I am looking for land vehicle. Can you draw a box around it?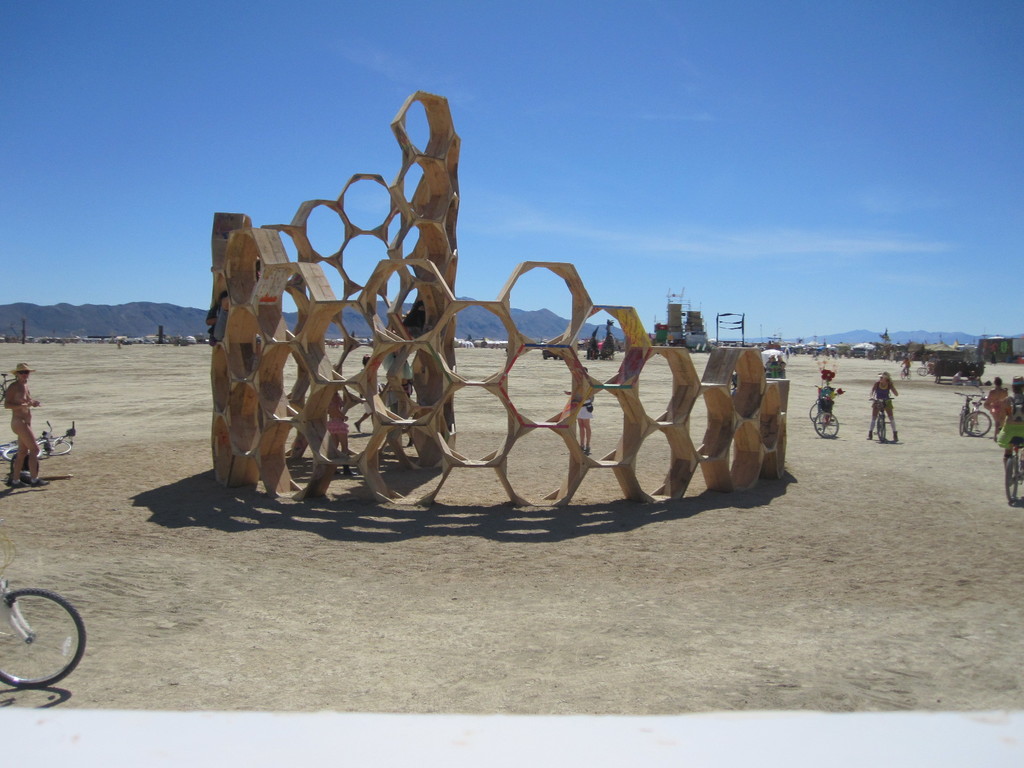
Sure, the bounding box is 4 424 74 455.
